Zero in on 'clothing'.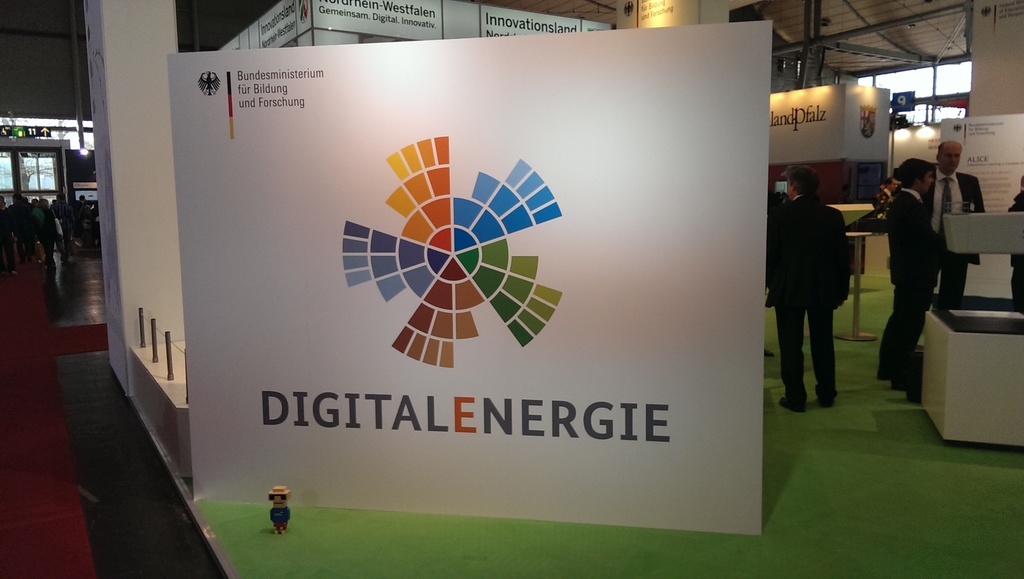
Zeroed in: x1=925 y1=165 x2=990 y2=297.
